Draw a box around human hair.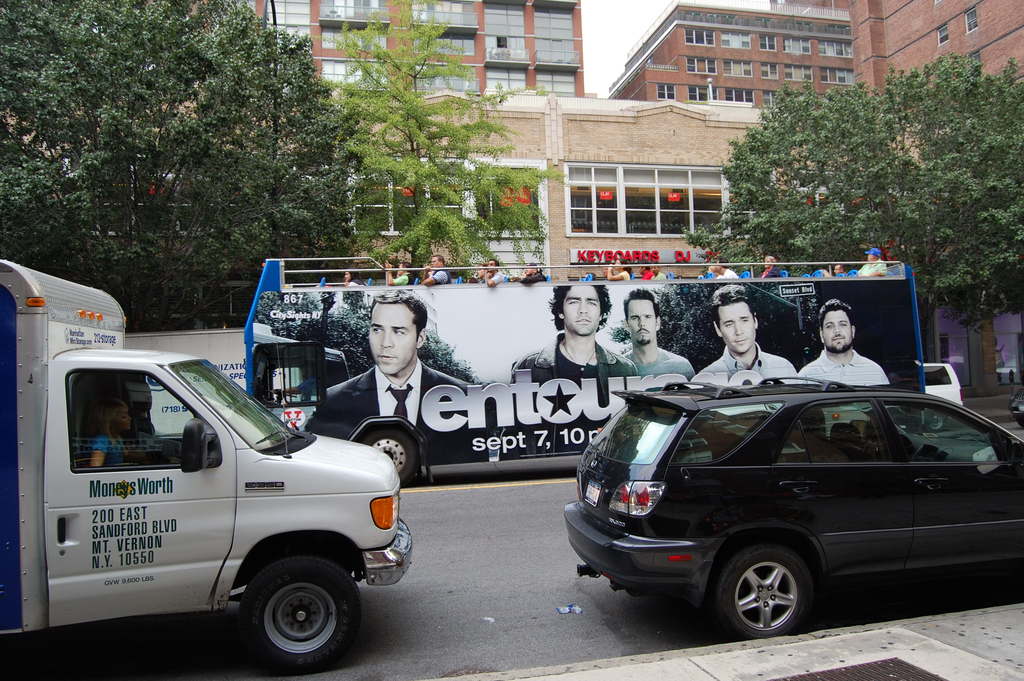
bbox=[93, 398, 124, 454].
